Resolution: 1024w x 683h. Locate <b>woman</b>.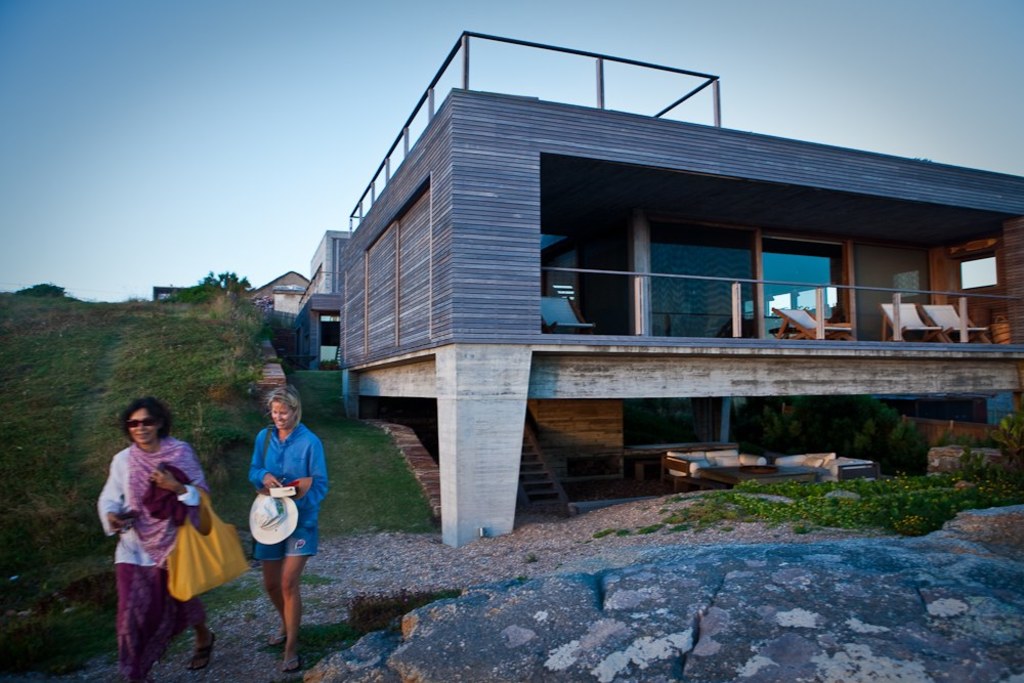
<box>250,384,337,672</box>.
